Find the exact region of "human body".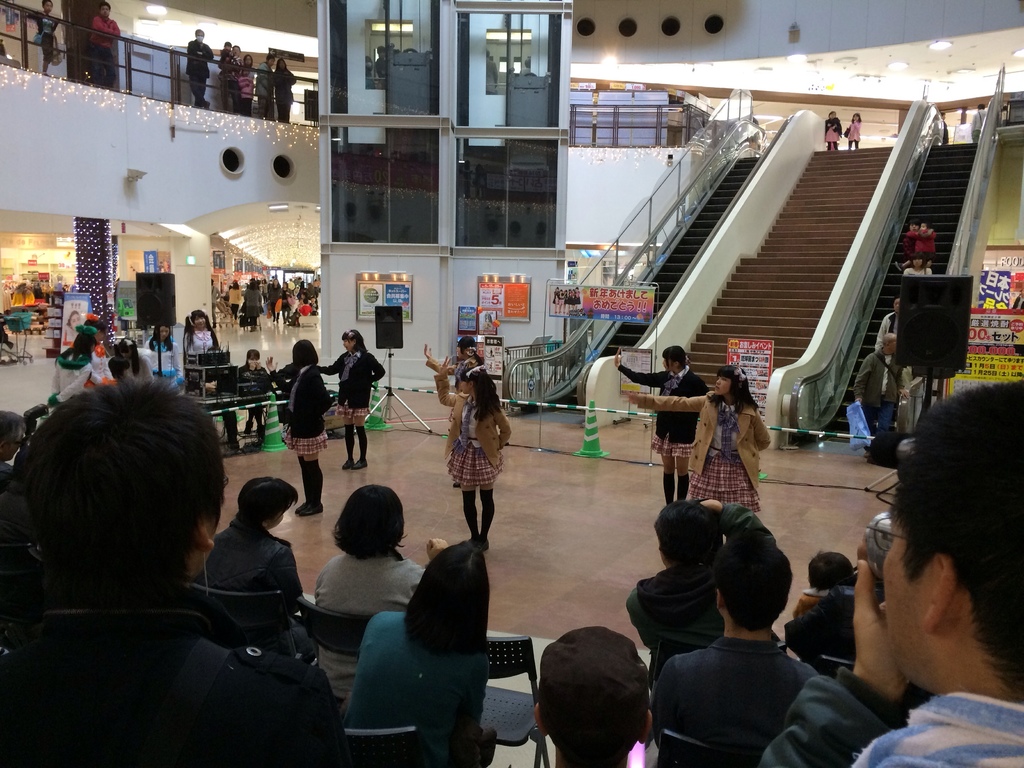
Exact region: locate(32, 0, 62, 67).
